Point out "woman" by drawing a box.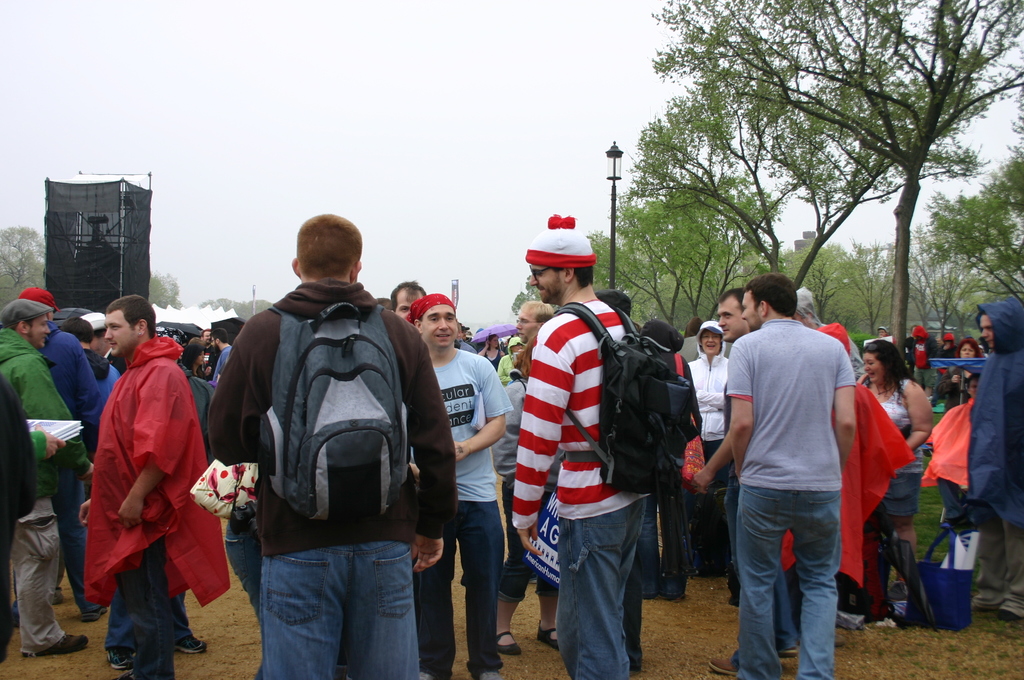
pyautogui.locateOnScreen(854, 327, 935, 625).
